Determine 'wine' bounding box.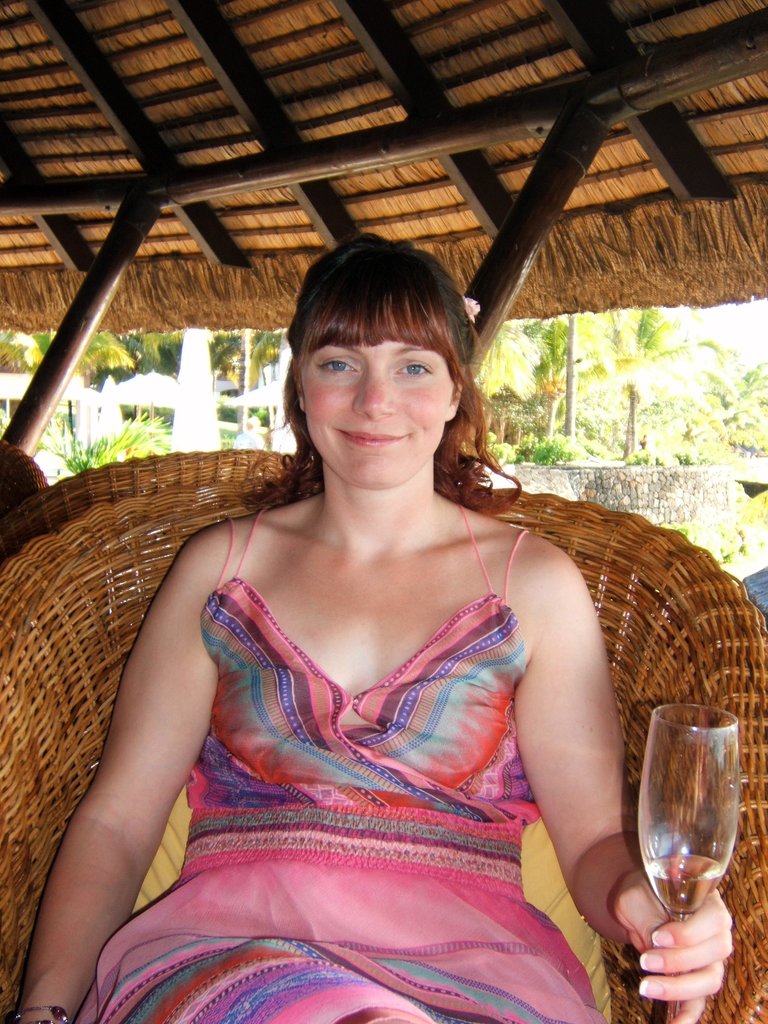
Determined: 613/686/749/1007.
